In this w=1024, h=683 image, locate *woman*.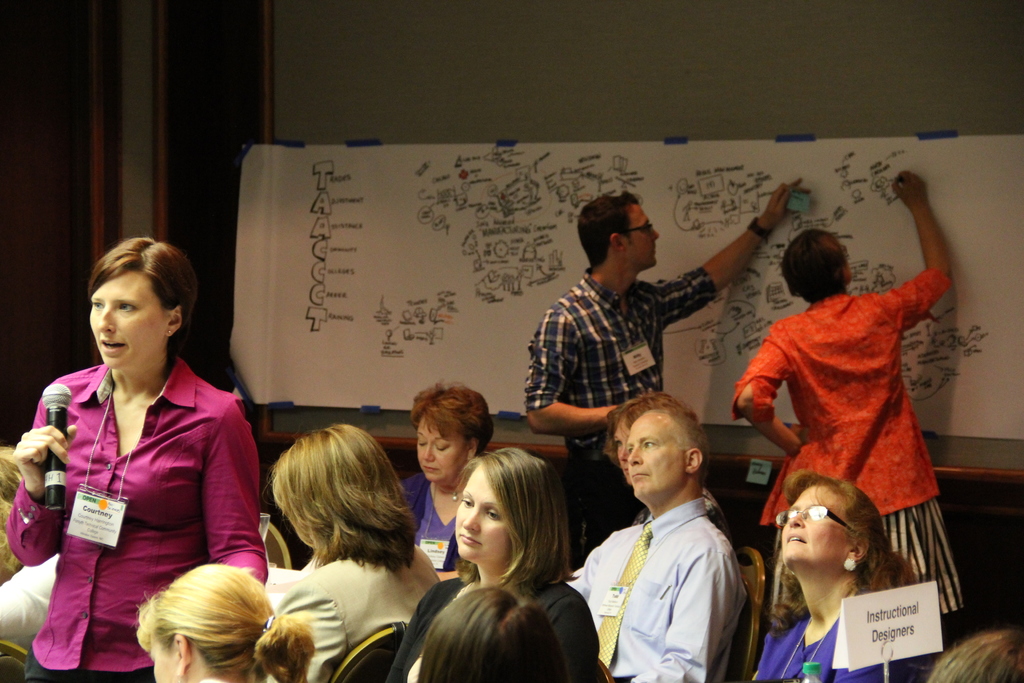
Bounding box: left=597, top=389, right=729, bottom=525.
